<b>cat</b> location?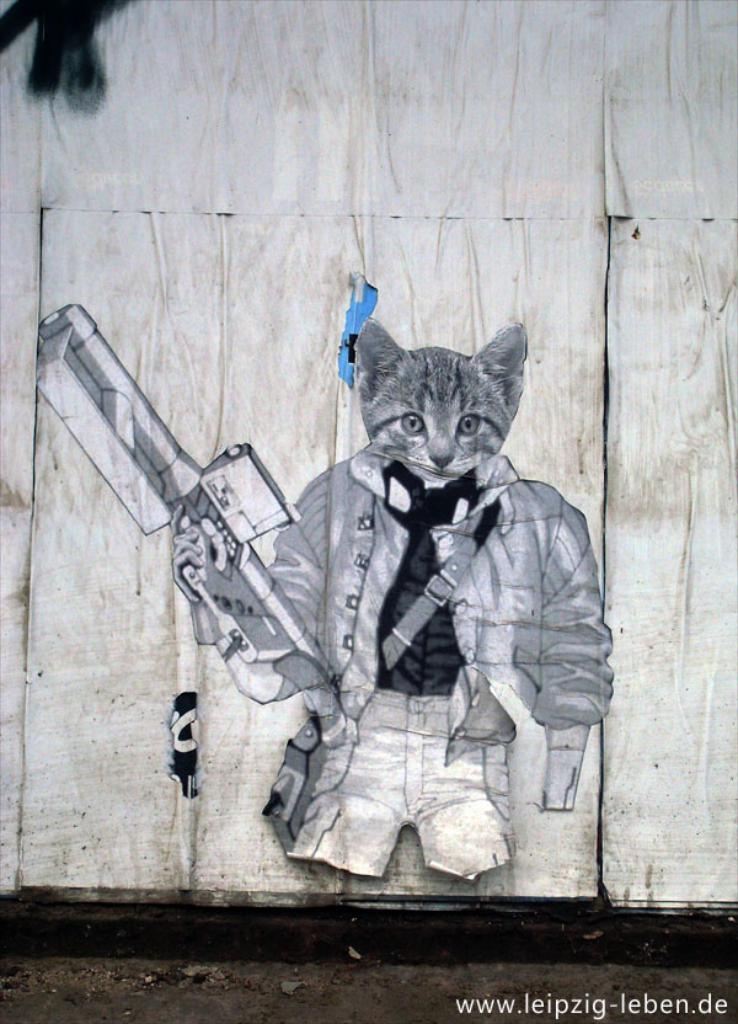
(left=351, top=320, right=529, bottom=482)
